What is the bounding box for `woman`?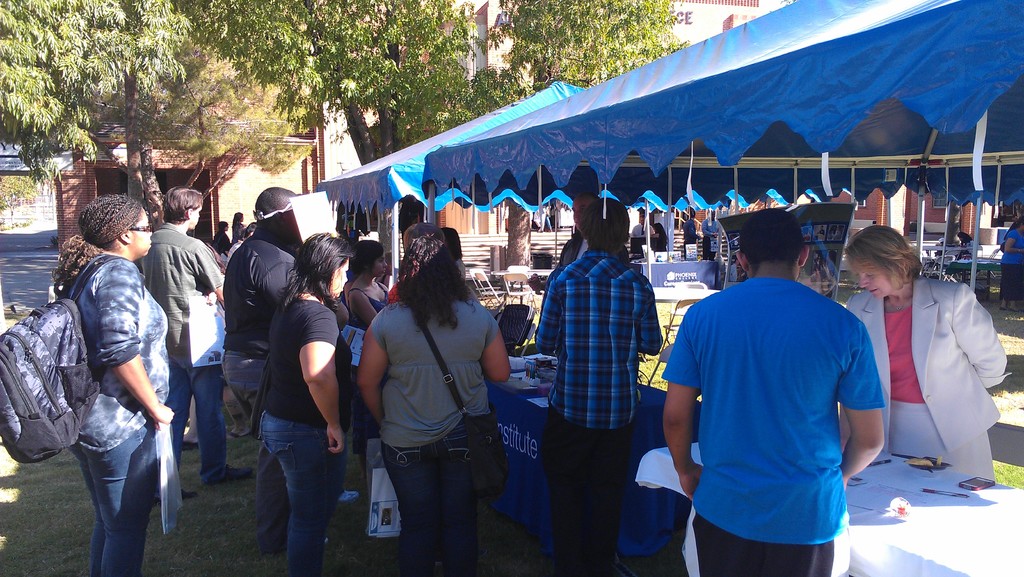
0/193/177/576.
